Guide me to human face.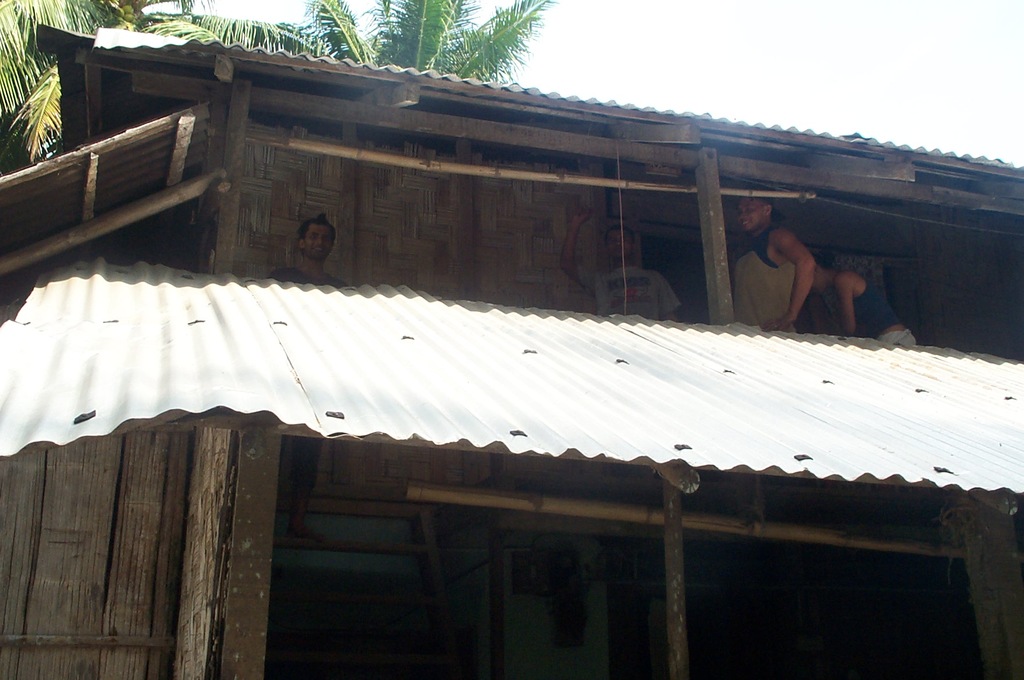
Guidance: select_region(304, 225, 334, 257).
